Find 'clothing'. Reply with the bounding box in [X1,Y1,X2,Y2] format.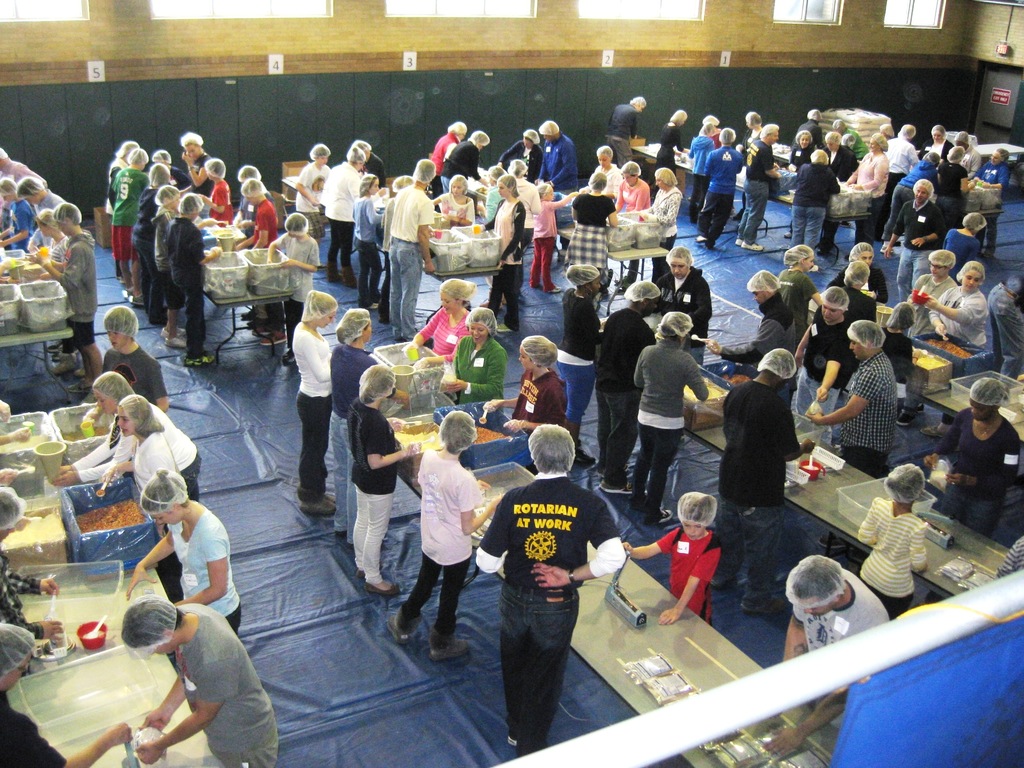
[427,128,463,179].
